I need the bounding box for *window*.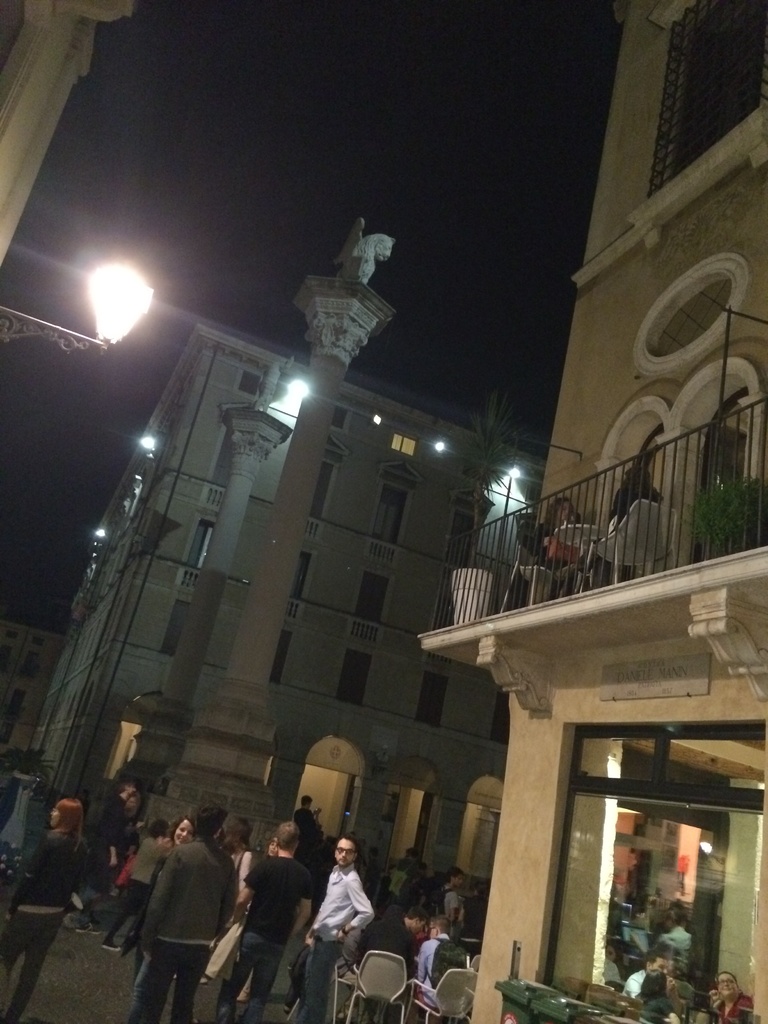
Here it is: 566:723:767:1010.
